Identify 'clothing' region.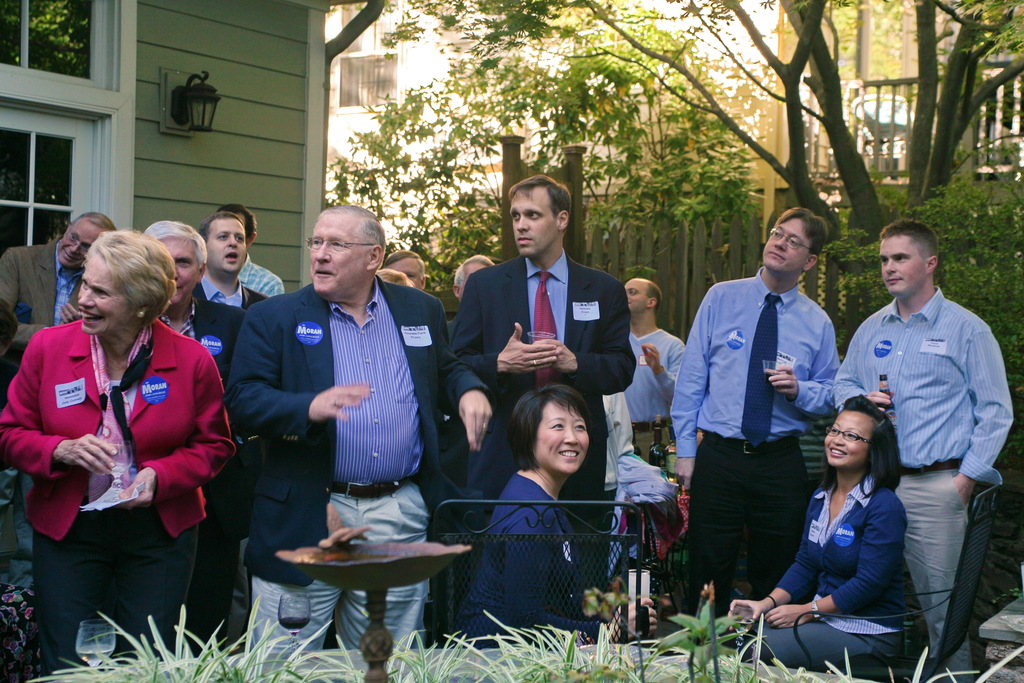
Region: <region>595, 394, 639, 545</region>.
